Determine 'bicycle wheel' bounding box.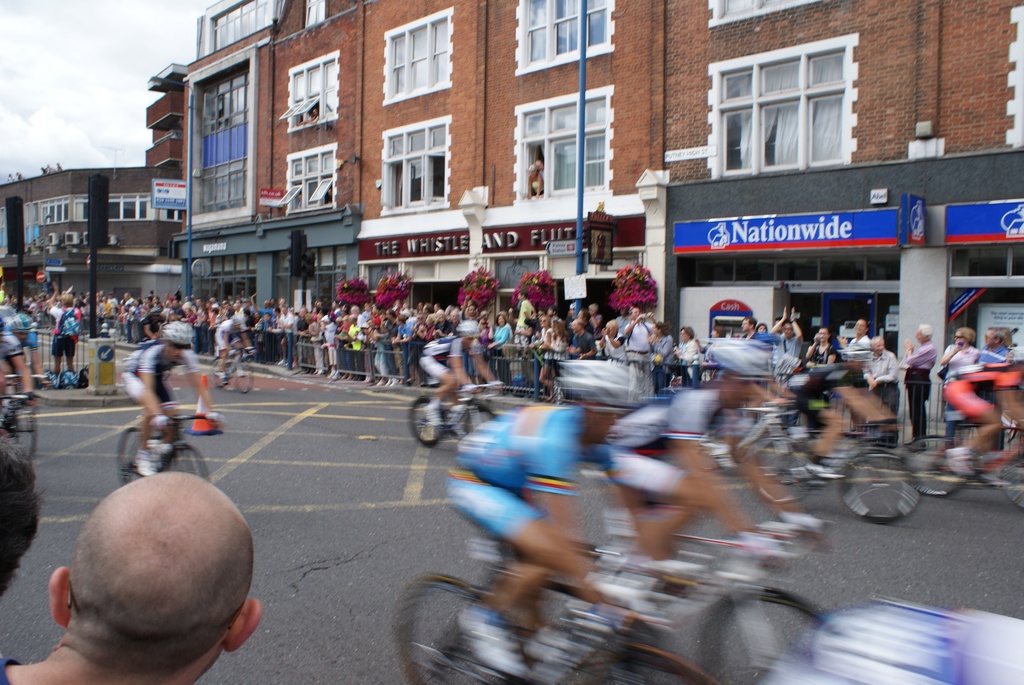
Determined: box(741, 432, 808, 501).
